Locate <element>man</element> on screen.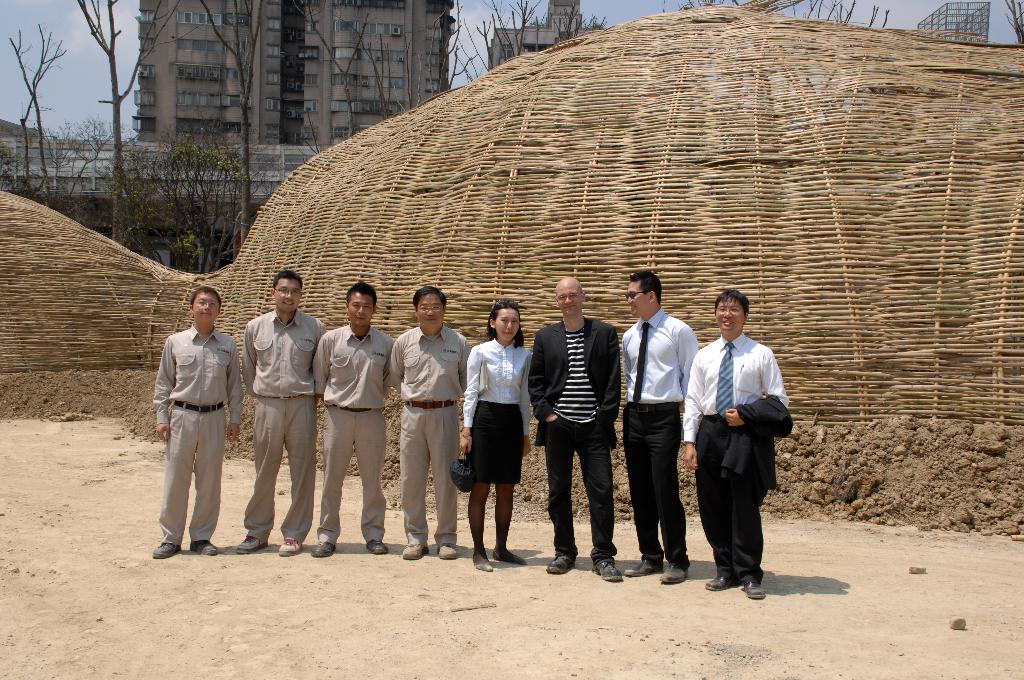
On screen at (x1=526, y1=275, x2=623, y2=581).
